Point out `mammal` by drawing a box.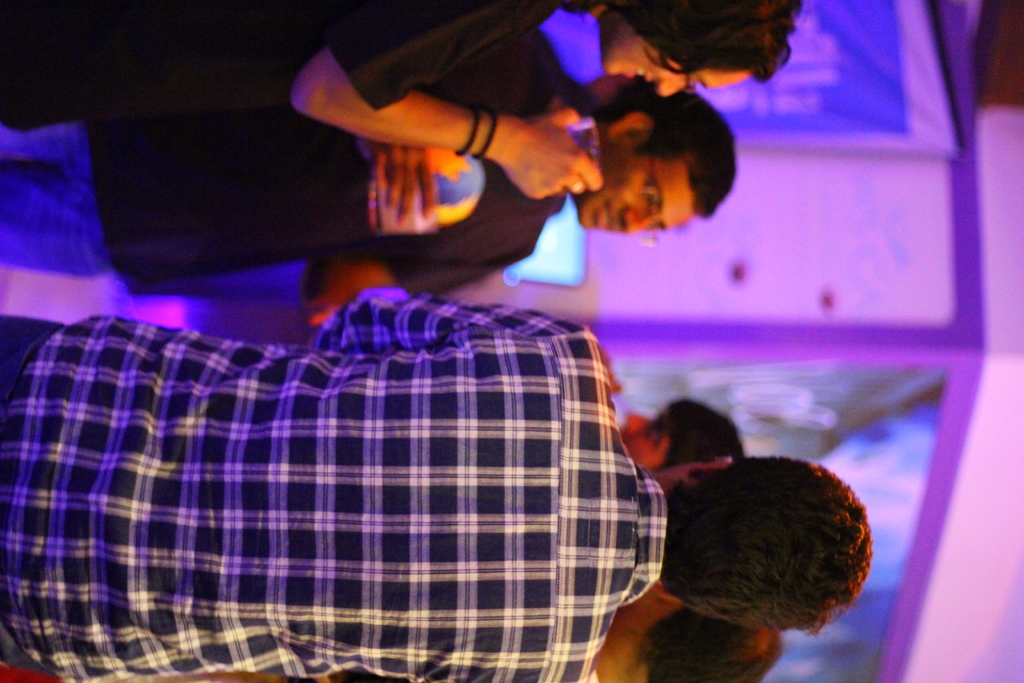
626:395:749:479.
